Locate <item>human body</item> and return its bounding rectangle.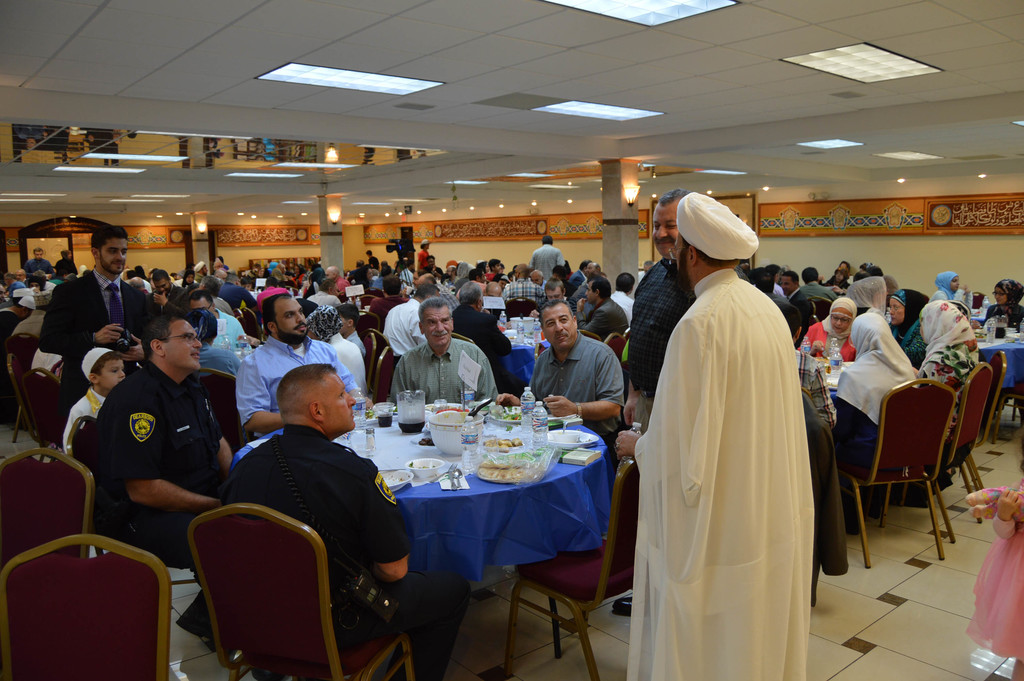
38,267,149,408.
